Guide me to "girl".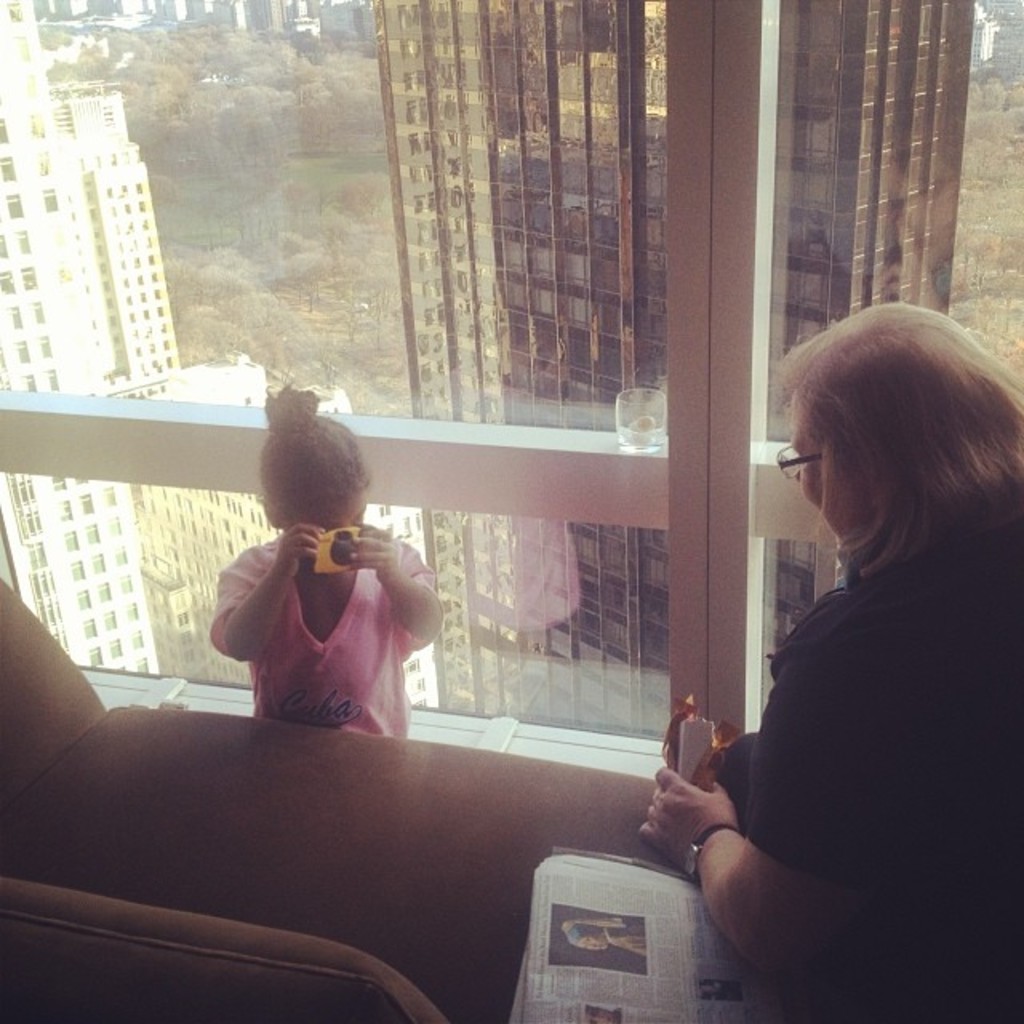
Guidance: {"left": 208, "top": 374, "right": 446, "bottom": 746}.
